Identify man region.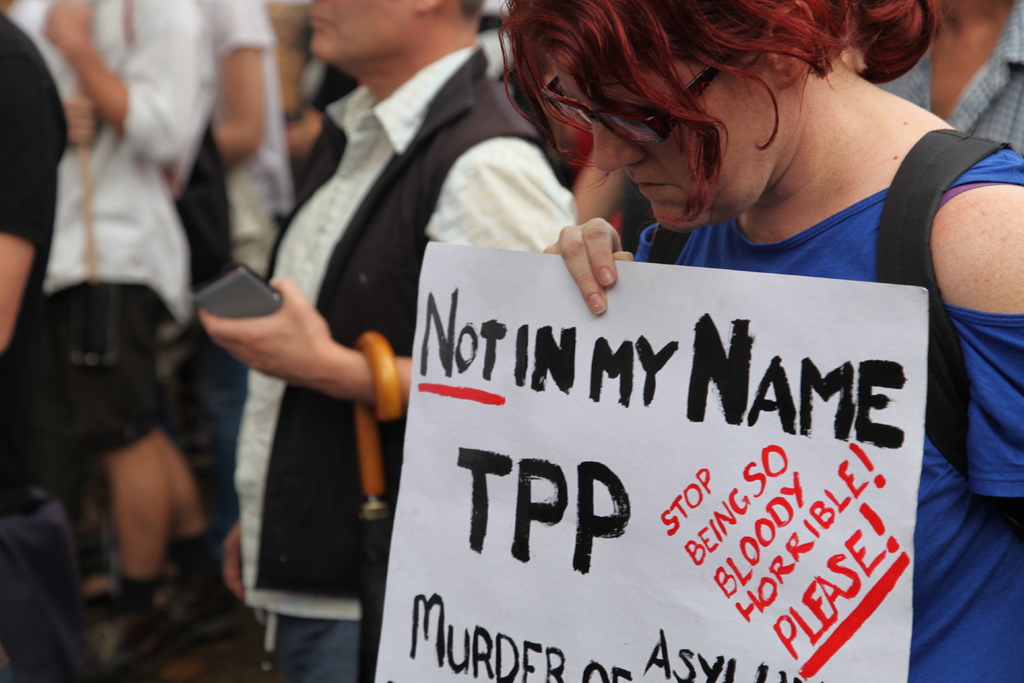
Region: select_region(867, 0, 1023, 154).
